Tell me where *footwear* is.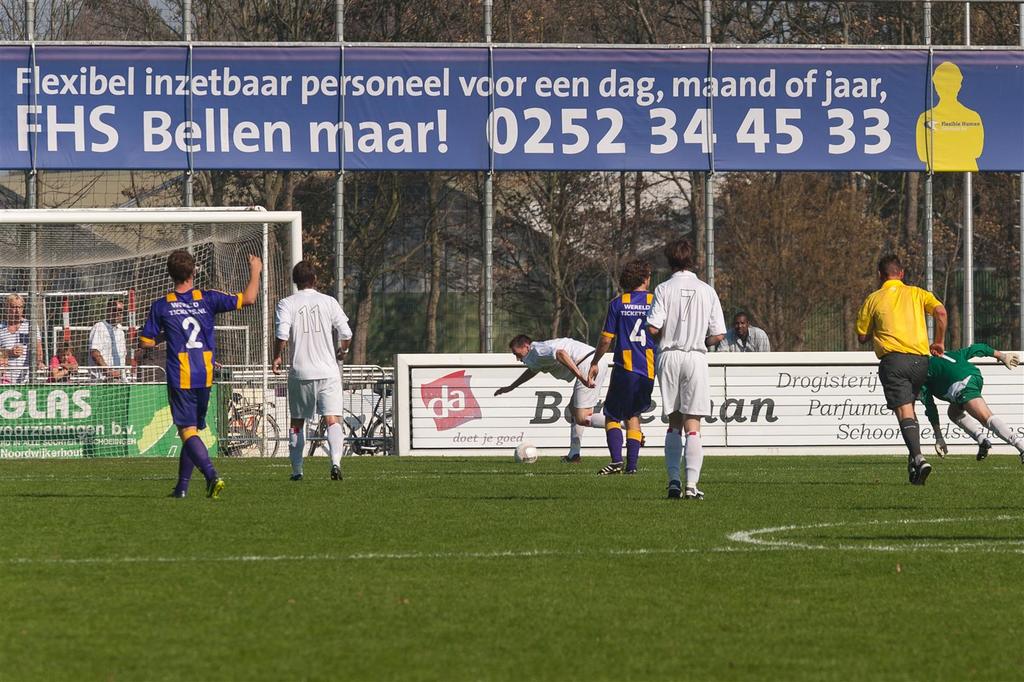
*footwear* is at detection(597, 460, 622, 471).
